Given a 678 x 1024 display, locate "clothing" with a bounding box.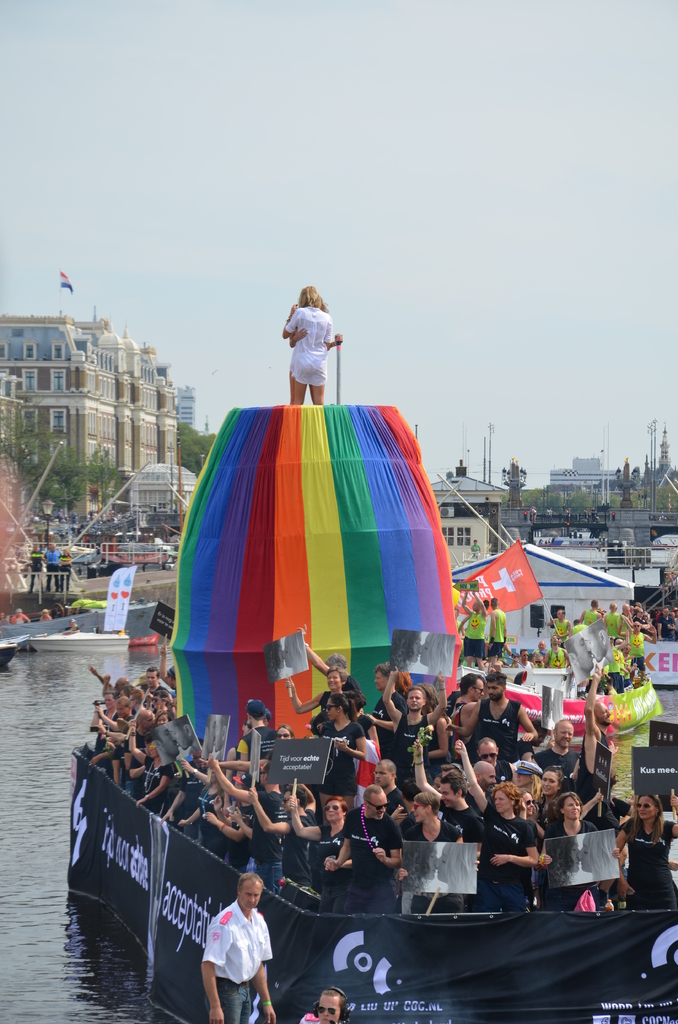
Located: box(312, 825, 354, 919).
